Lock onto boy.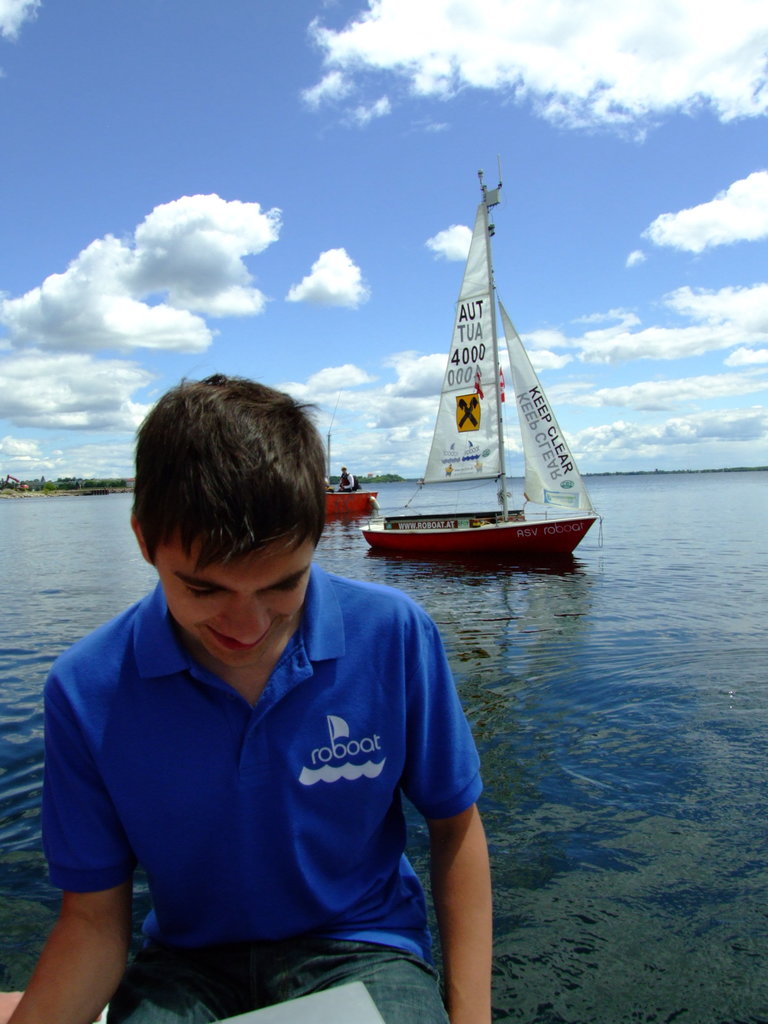
Locked: locate(13, 372, 500, 1005).
